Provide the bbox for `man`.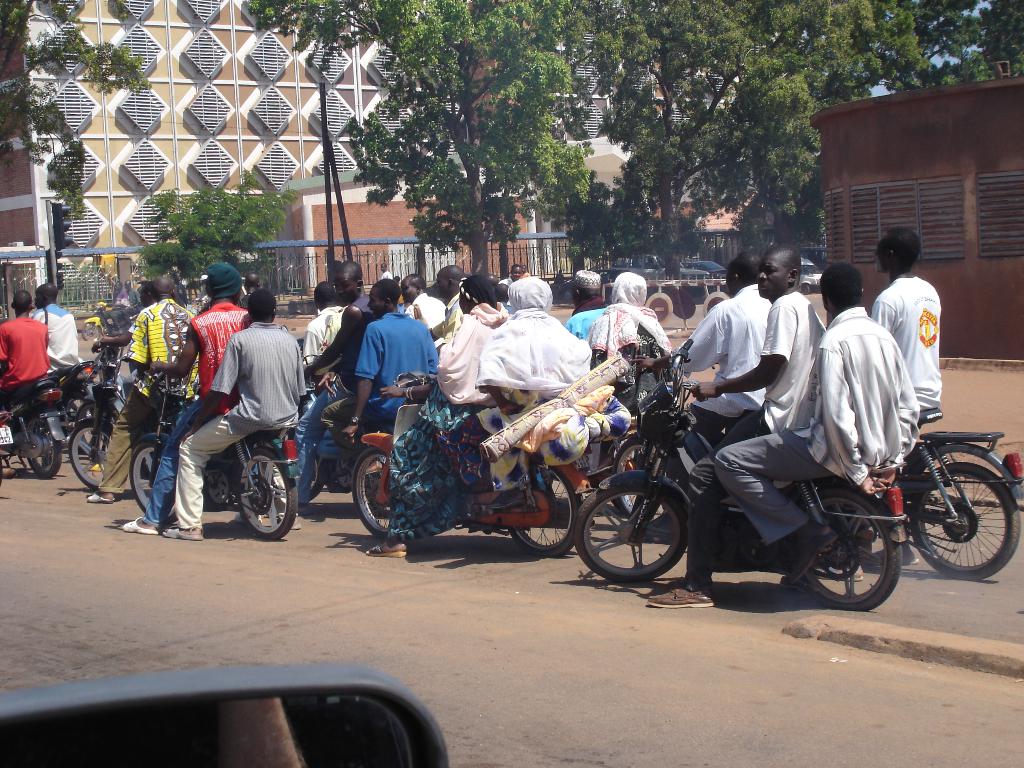
717 272 912 609.
